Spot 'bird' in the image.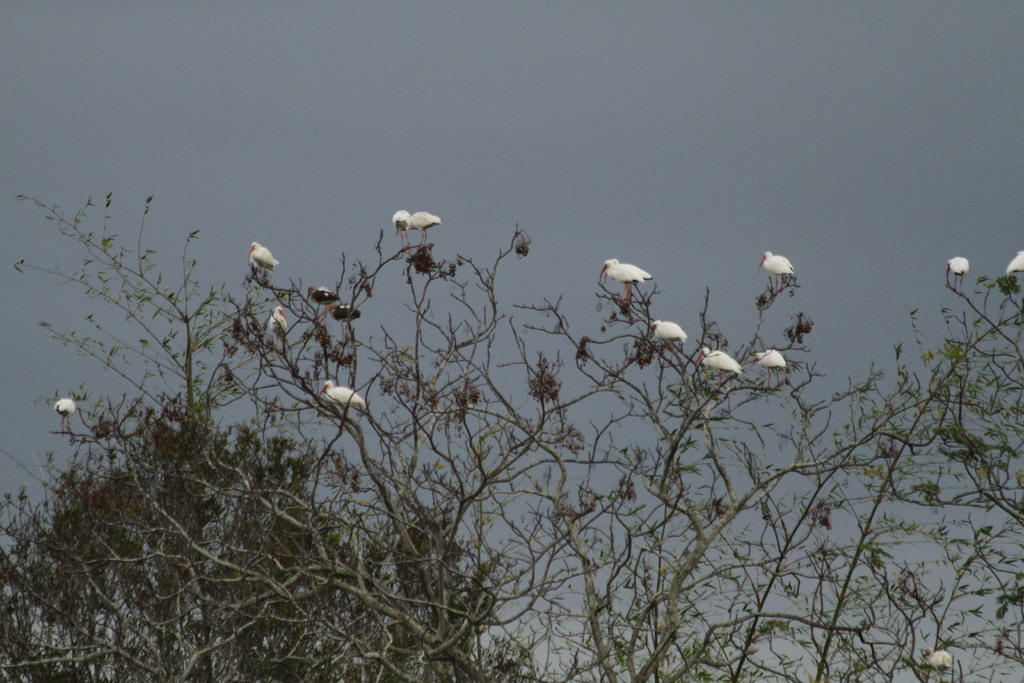
'bird' found at crop(309, 379, 368, 419).
